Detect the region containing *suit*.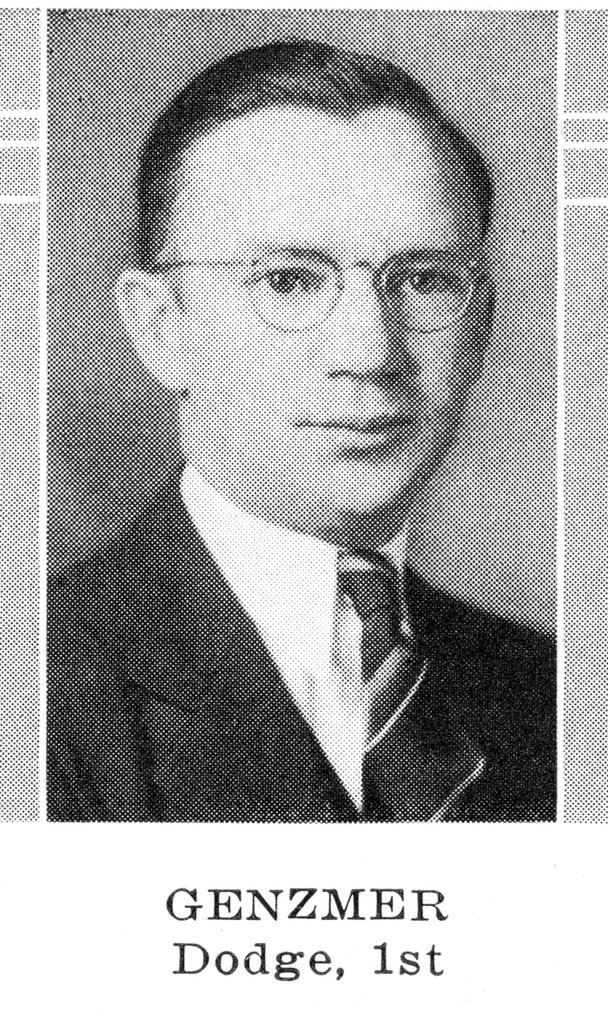
<region>94, 494, 534, 822</region>.
